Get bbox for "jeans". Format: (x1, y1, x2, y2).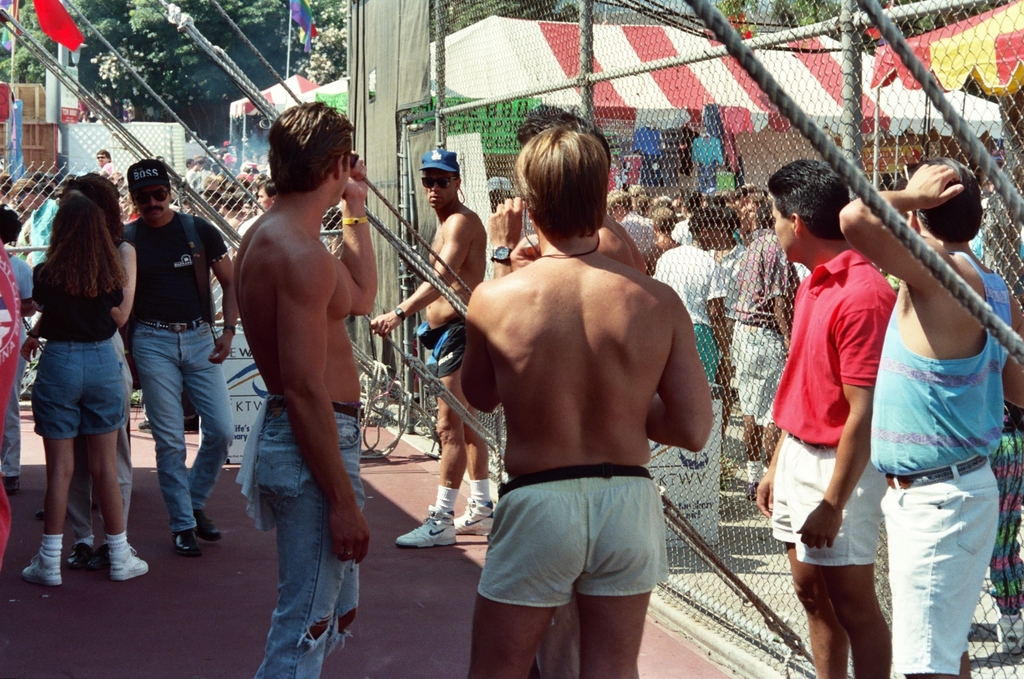
(874, 452, 1001, 678).
